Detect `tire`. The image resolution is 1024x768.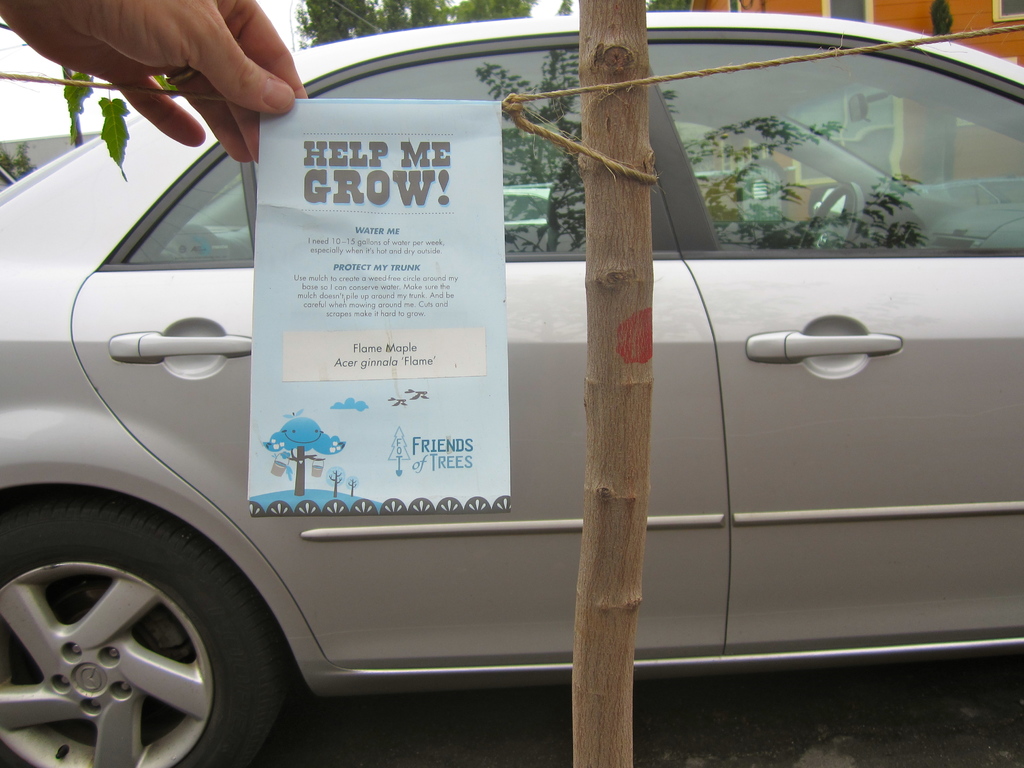
(left=3, top=472, right=289, bottom=762).
